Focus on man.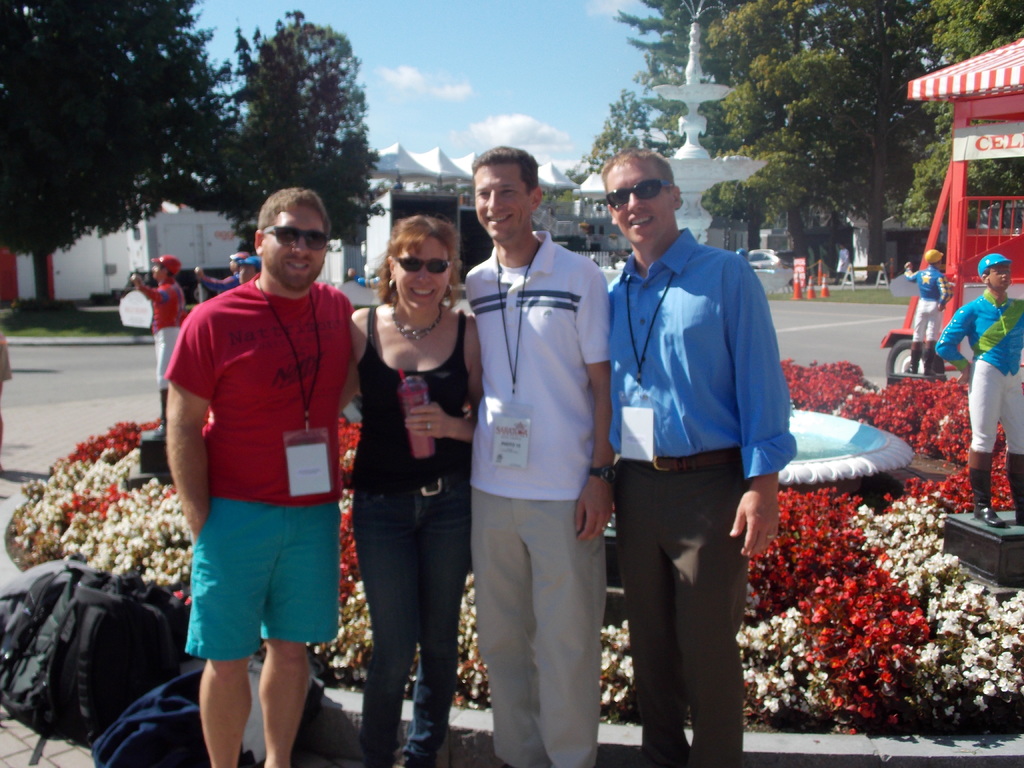
Focused at box=[468, 147, 612, 767].
